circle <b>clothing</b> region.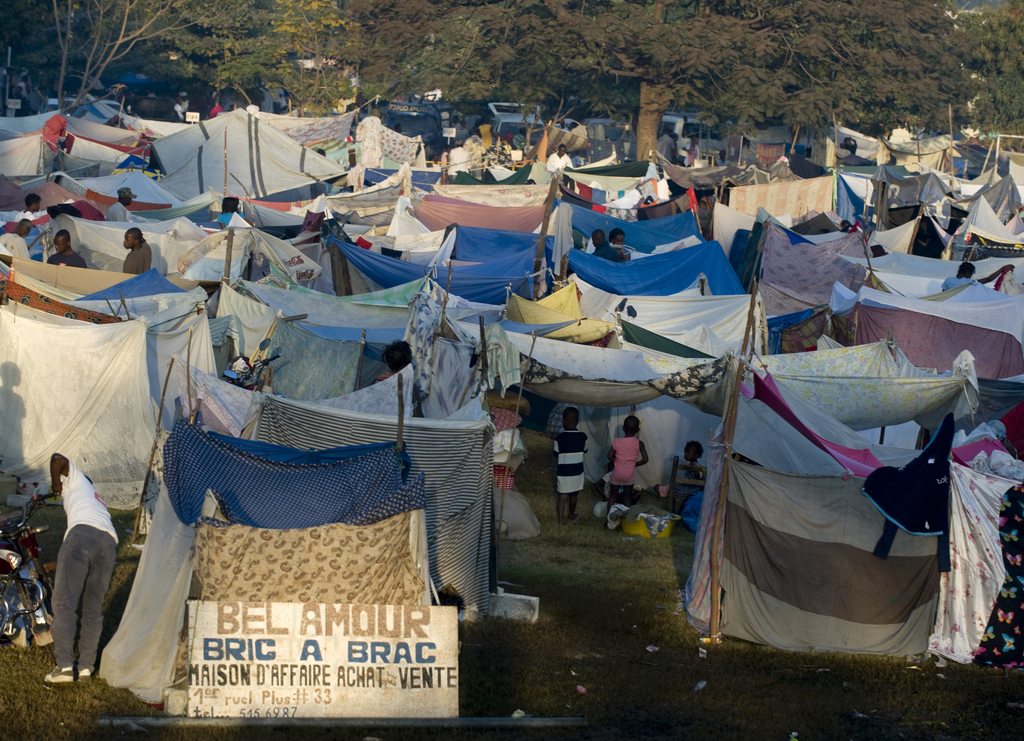
Region: locate(104, 201, 125, 222).
